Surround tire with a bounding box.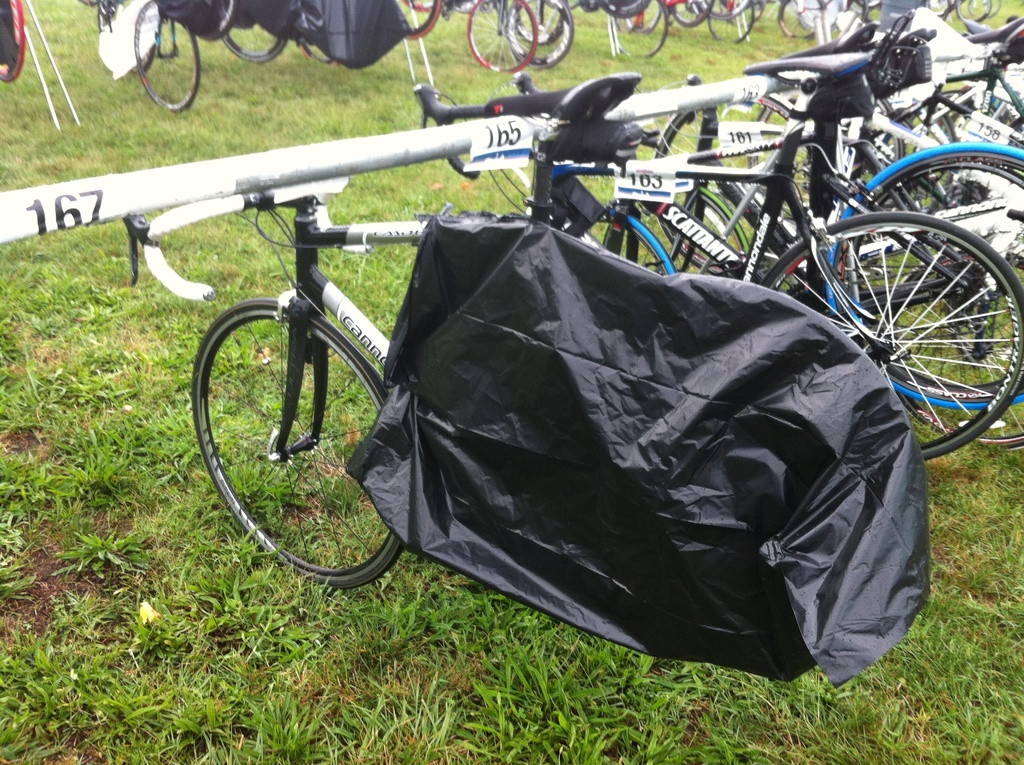
pyautogui.locateOnScreen(469, 0, 536, 74).
